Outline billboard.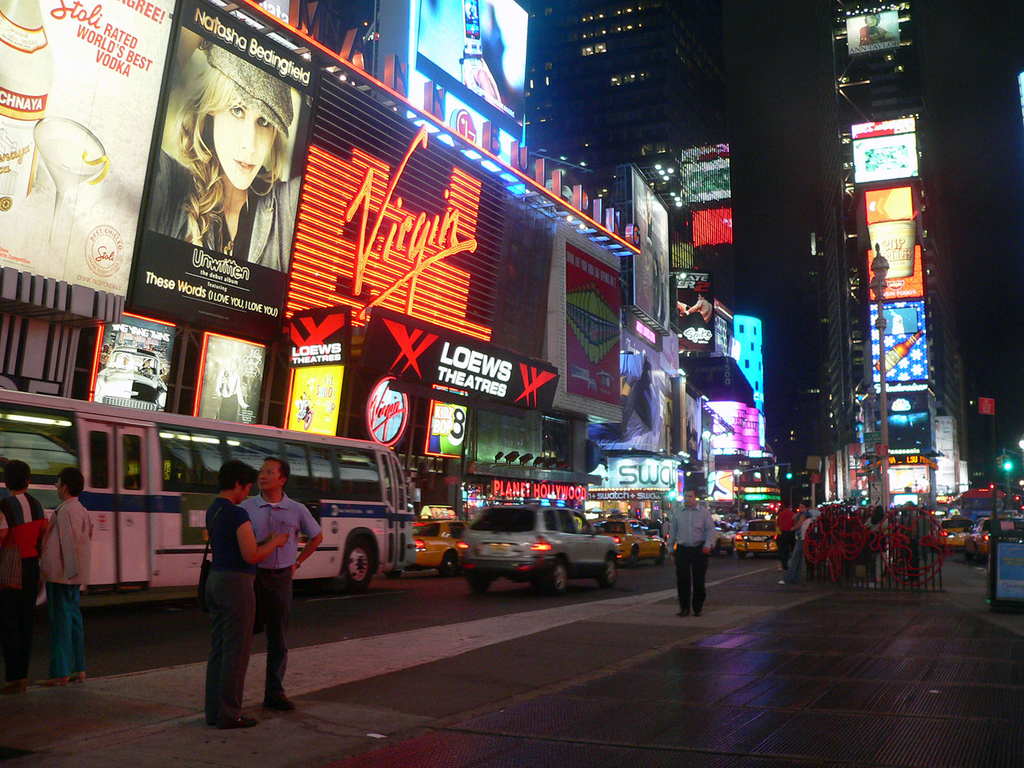
Outline: <bbox>861, 218, 926, 308</bbox>.
